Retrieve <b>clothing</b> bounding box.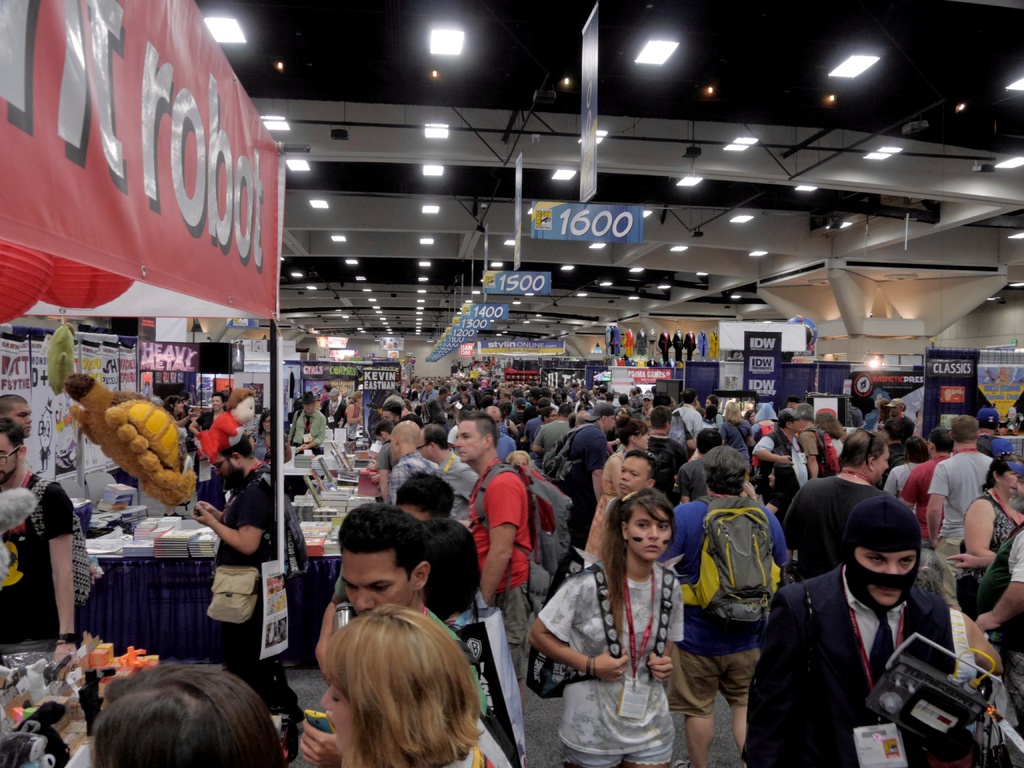
Bounding box: BBox(753, 533, 980, 758).
